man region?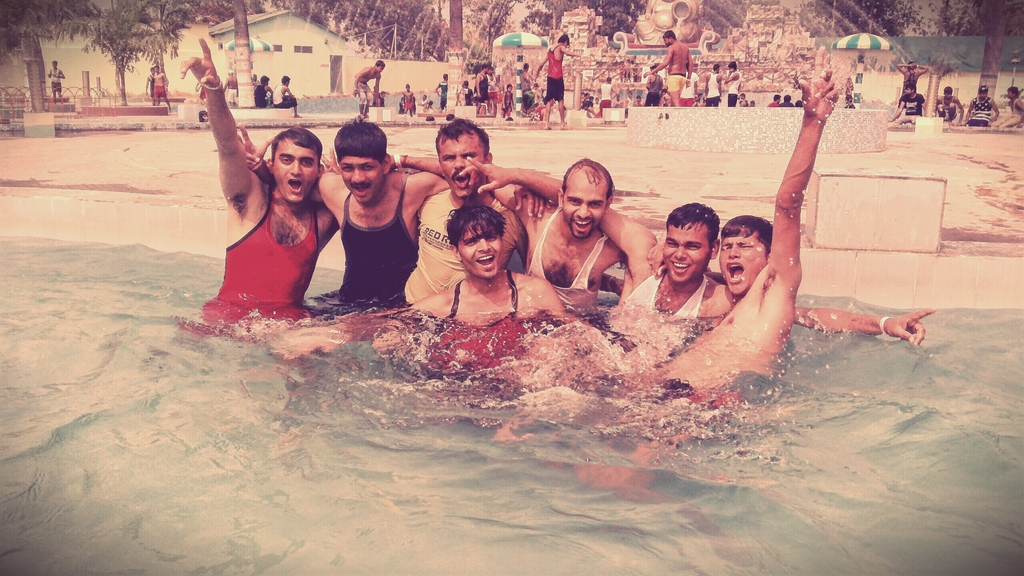
{"x1": 929, "y1": 79, "x2": 965, "y2": 124}
